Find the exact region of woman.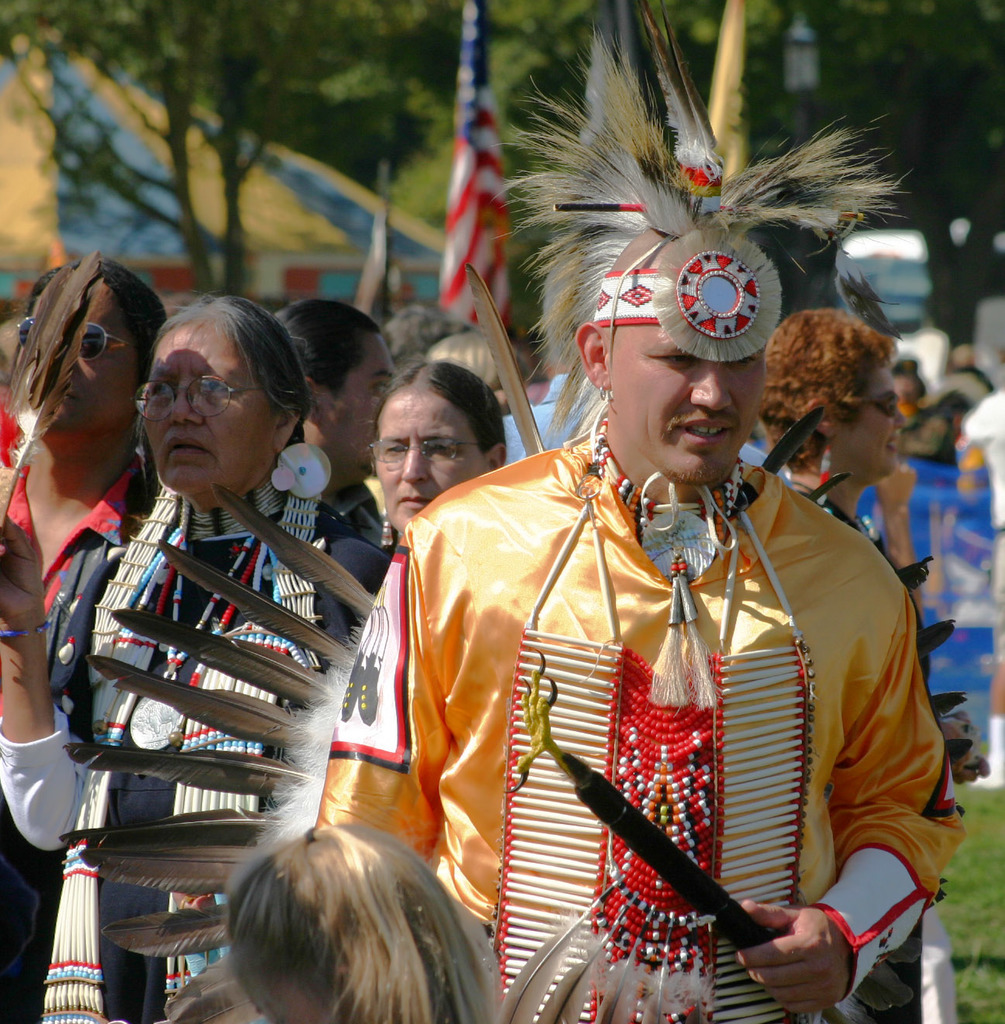
Exact region: 287/290/435/564.
